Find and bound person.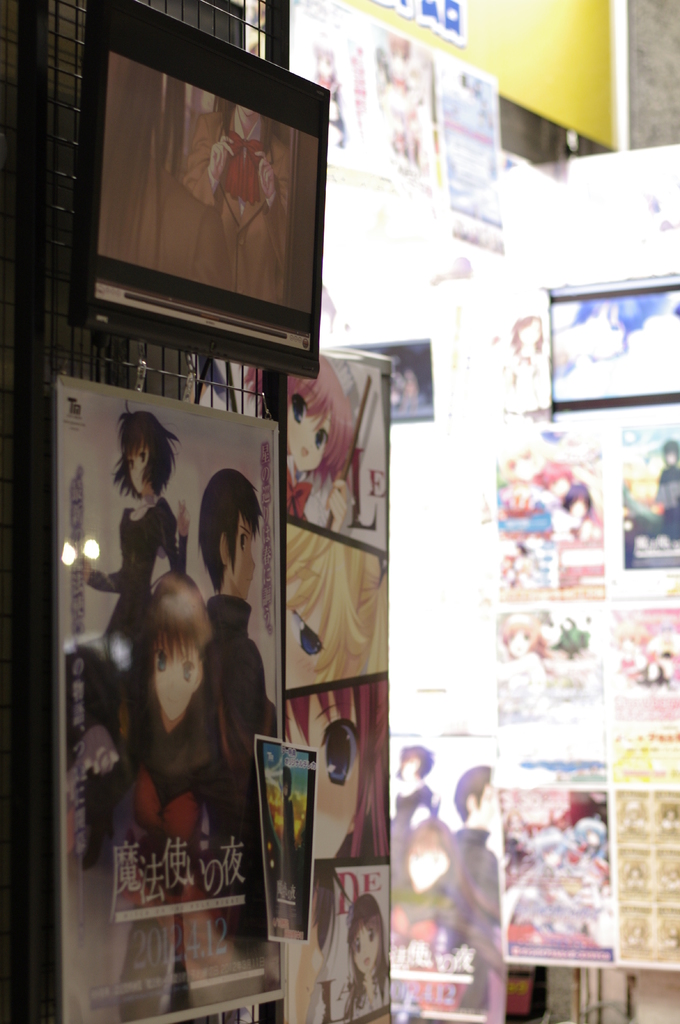
Bound: 505,312,547,411.
